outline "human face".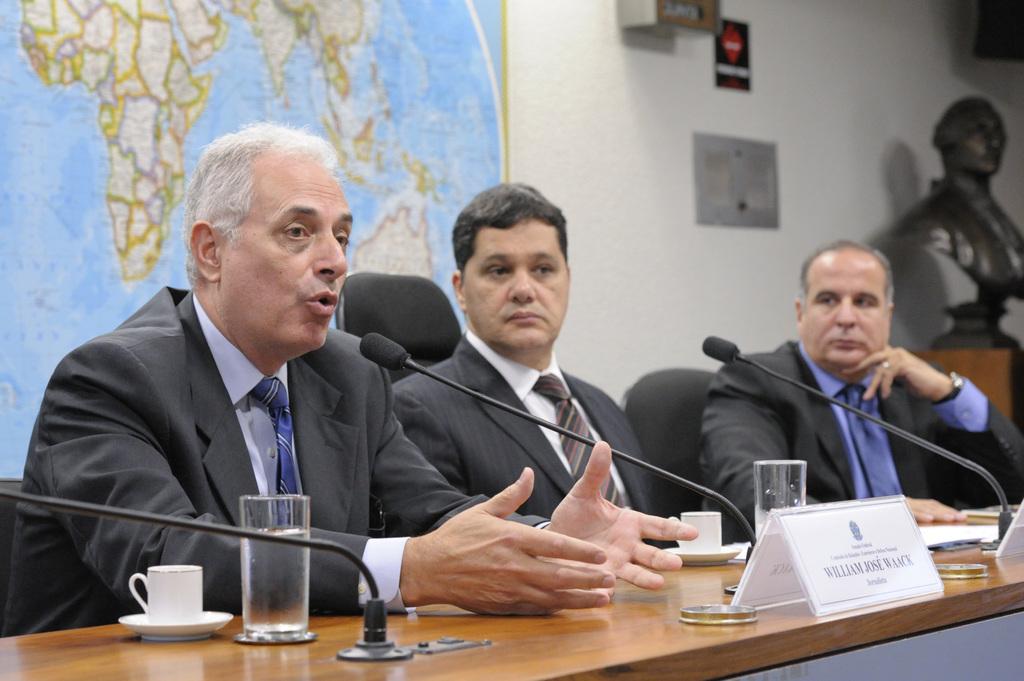
Outline: 222:164:351:348.
